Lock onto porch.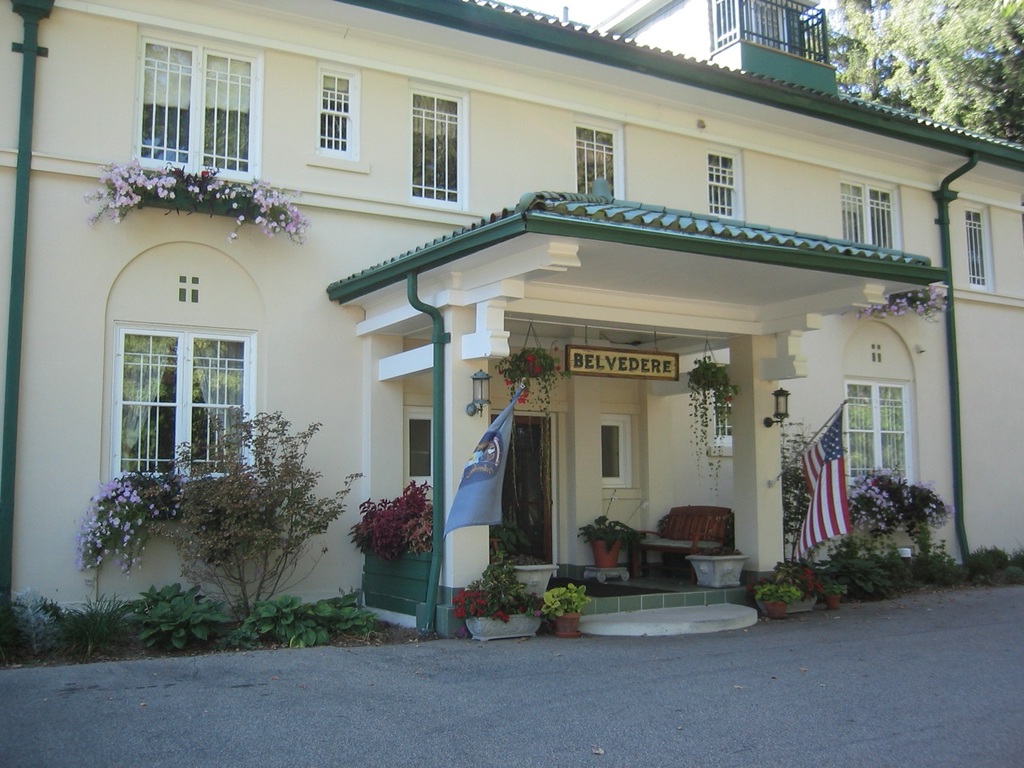
Locked: rect(359, 496, 795, 652).
